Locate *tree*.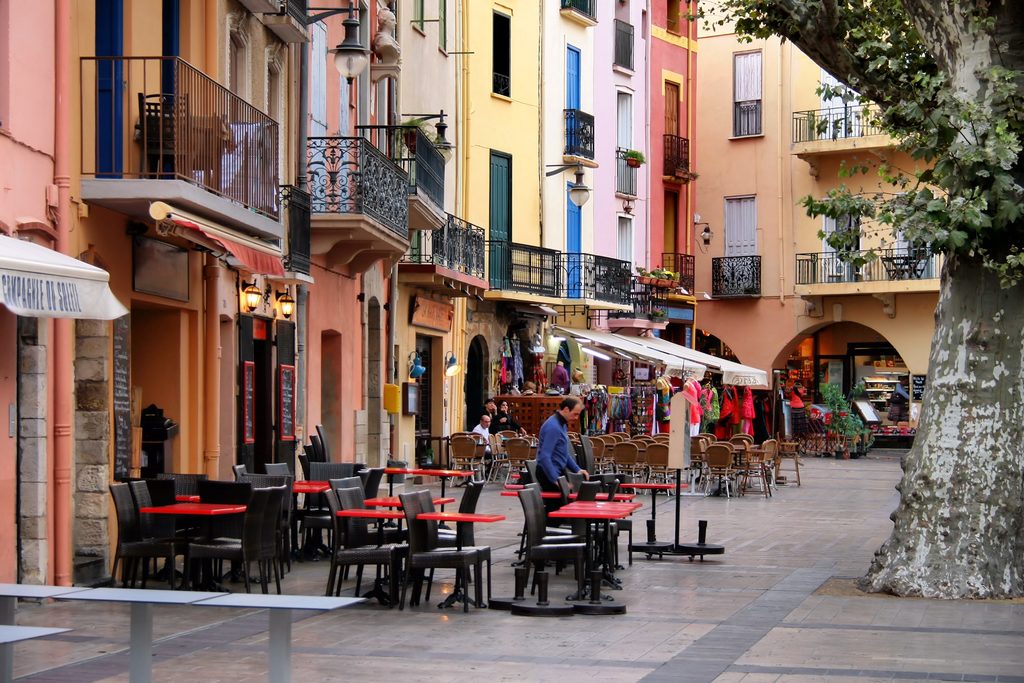
Bounding box: l=674, t=0, r=1023, b=599.
